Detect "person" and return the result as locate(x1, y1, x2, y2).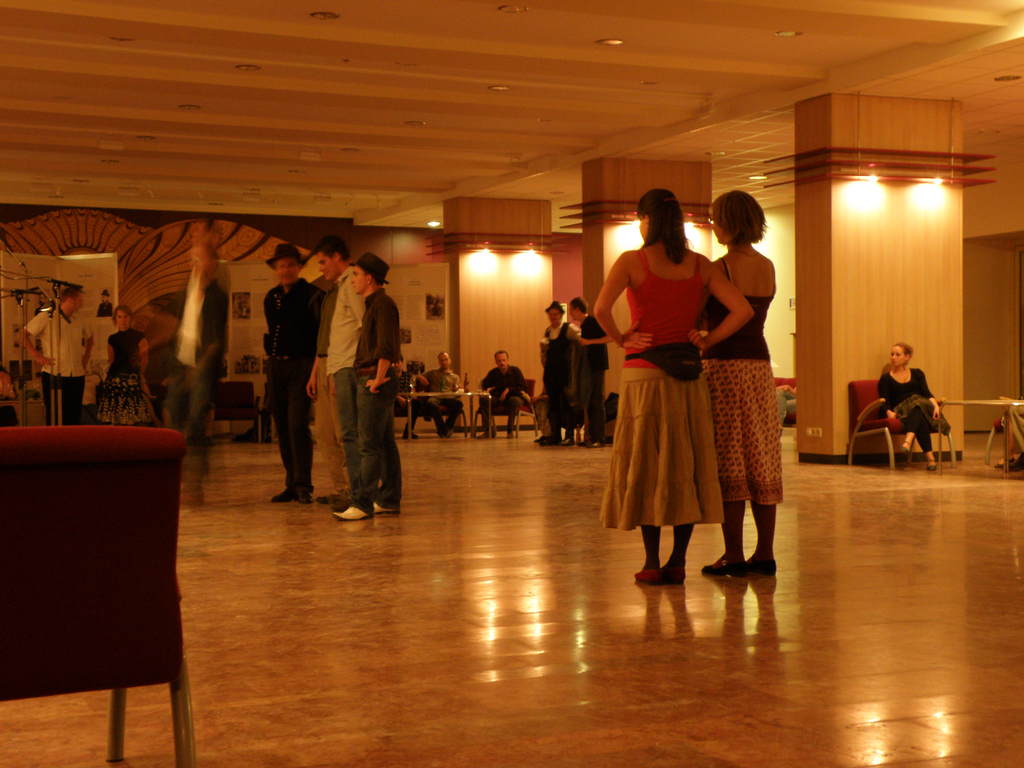
locate(20, 284, 93, 426).
